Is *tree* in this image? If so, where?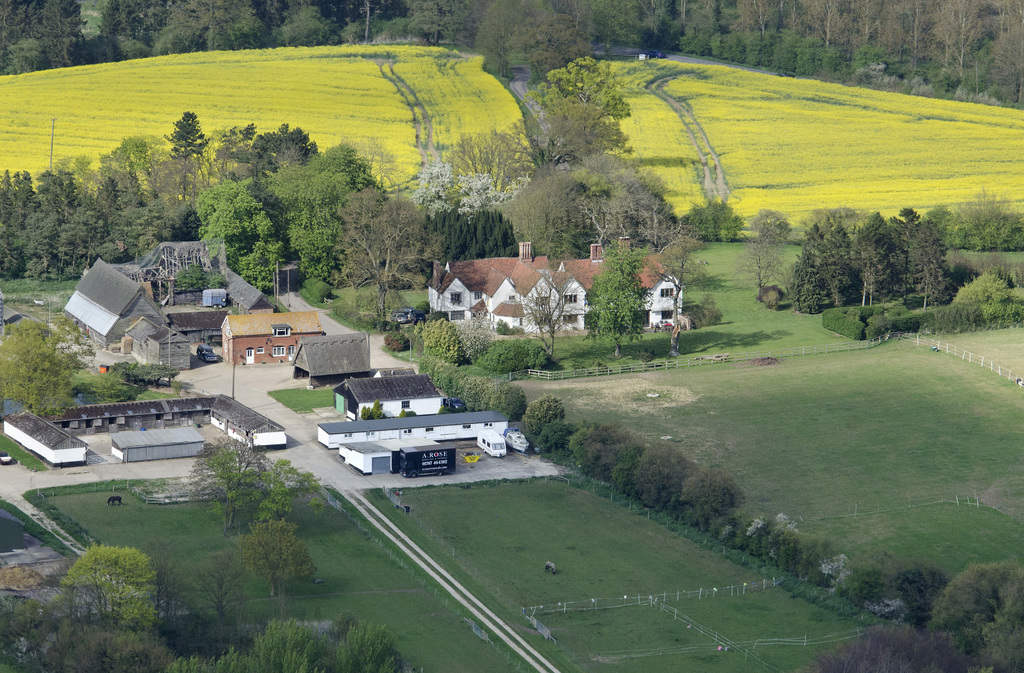
Yes, at crop(514, 268, 570, 365).
